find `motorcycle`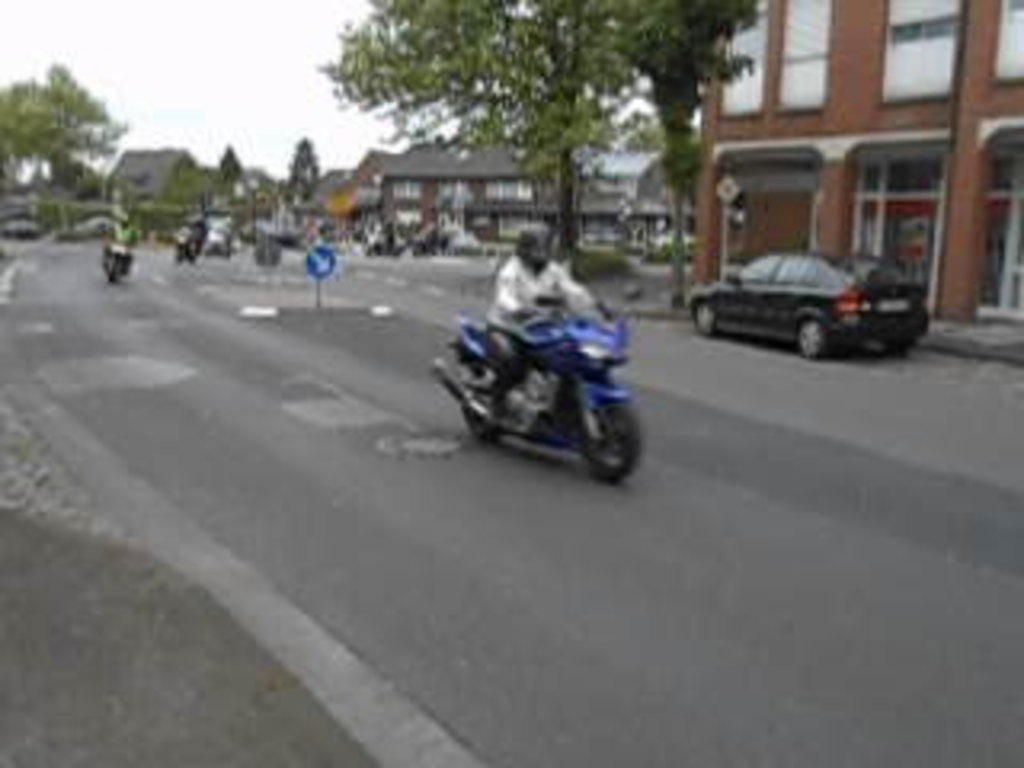
detection(419, 282, 662, 480)
